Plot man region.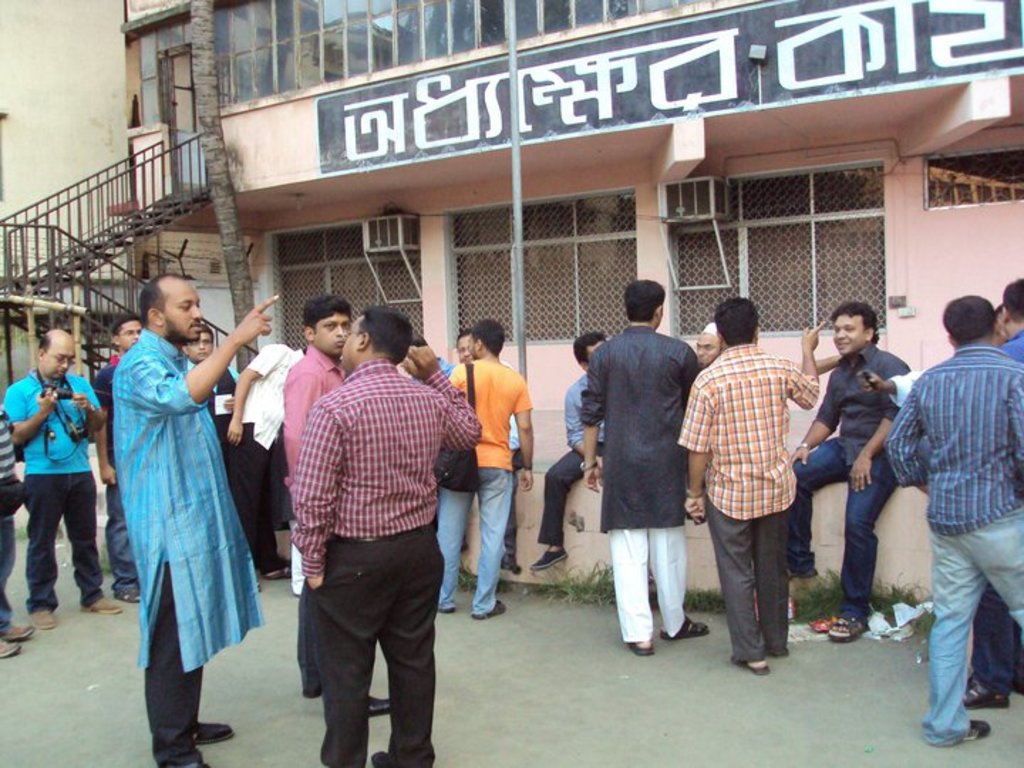
Plotted at bbox=[887, 296, 1023, 745].
